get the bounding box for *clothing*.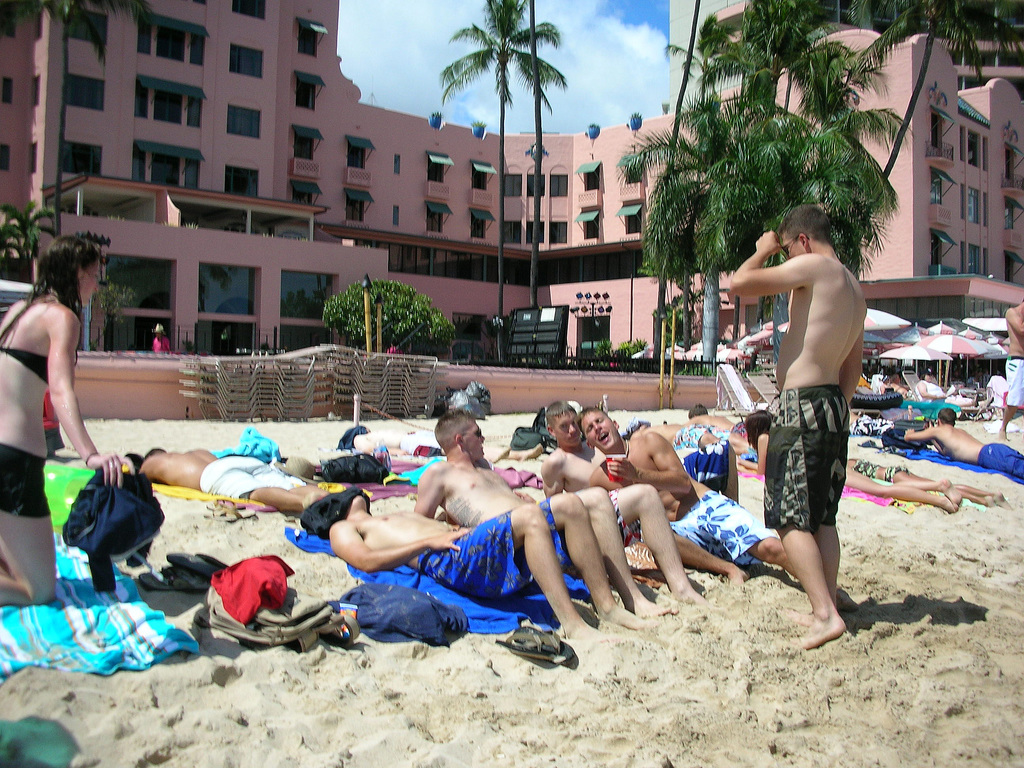
detection(202, 552, 285, 619).
